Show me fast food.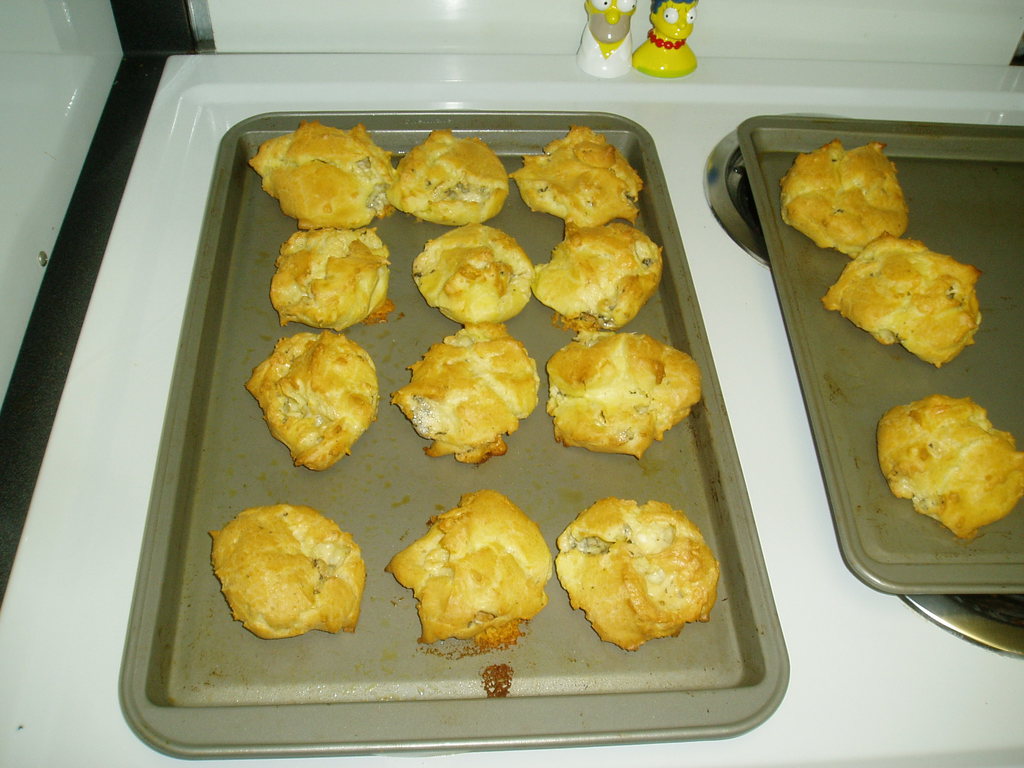
fast food is here: box=[820, 232, 981, 368].
